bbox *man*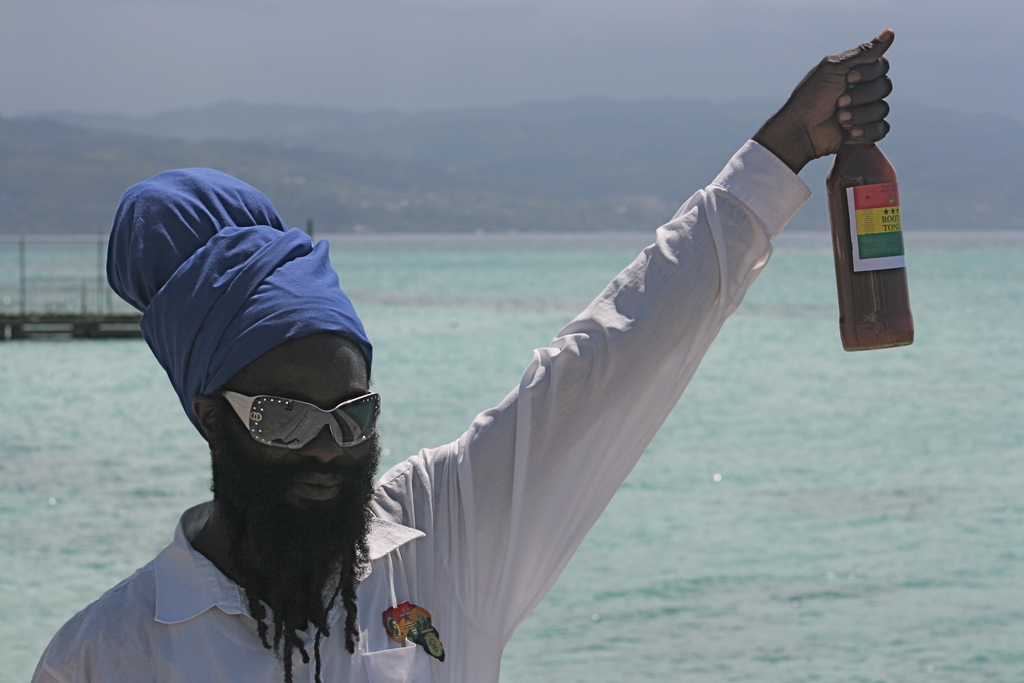
box=[31, 28, 895, 682]
